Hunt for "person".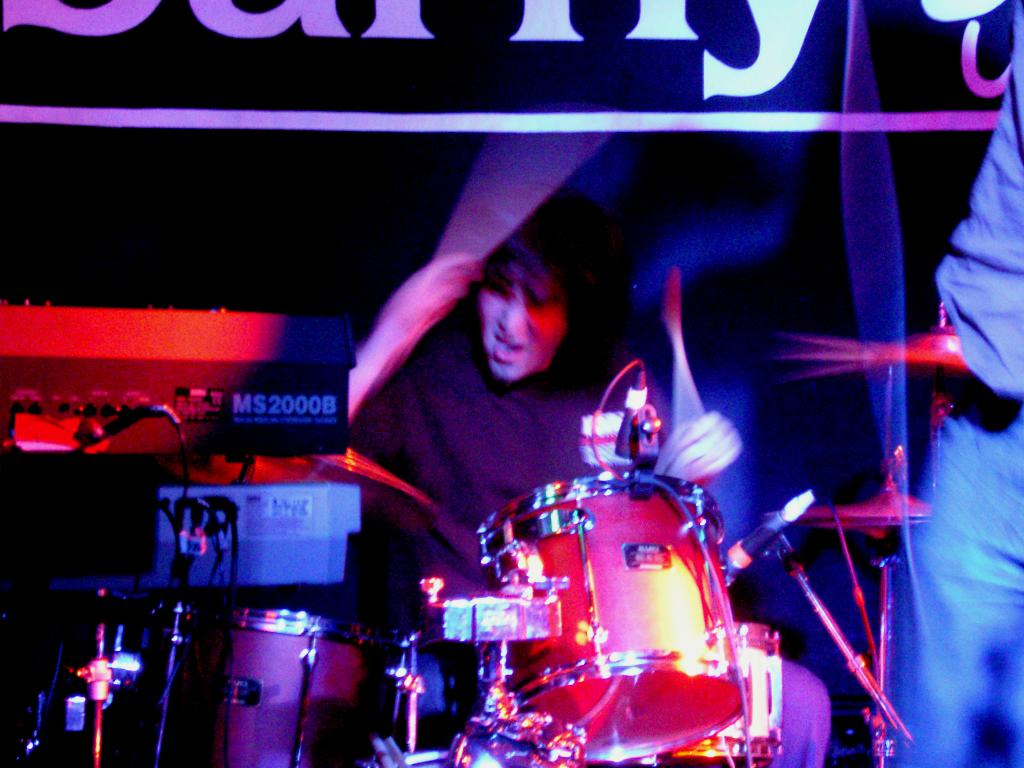
Hunted down at x1=886, y1=0, x2=1023, y2=767.
